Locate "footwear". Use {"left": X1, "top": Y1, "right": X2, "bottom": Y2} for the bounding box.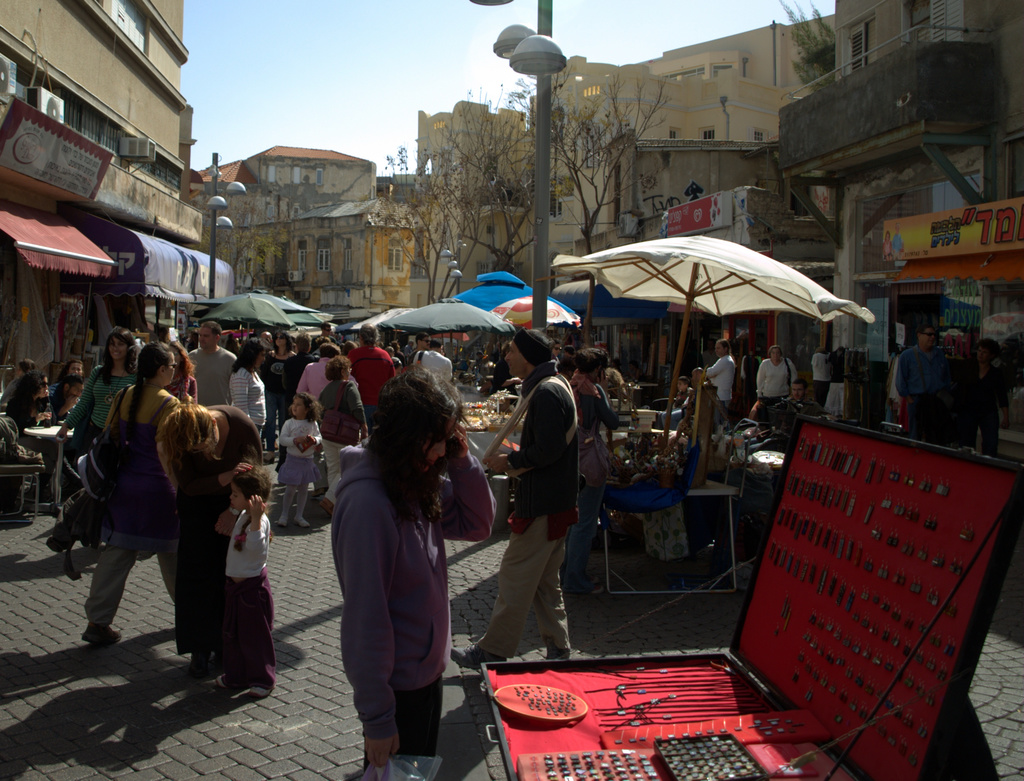
{"left": 246, "top": 684, "right": 273, "bottom": 701}.
